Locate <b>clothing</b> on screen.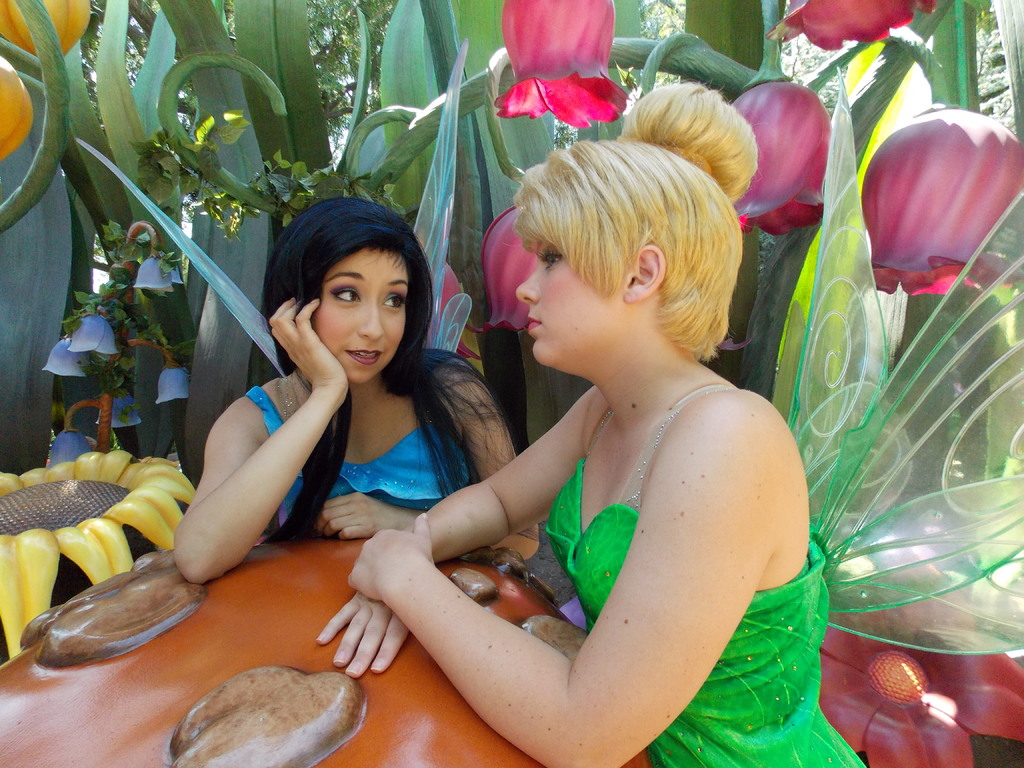
On screen at 246/345/472/537.
